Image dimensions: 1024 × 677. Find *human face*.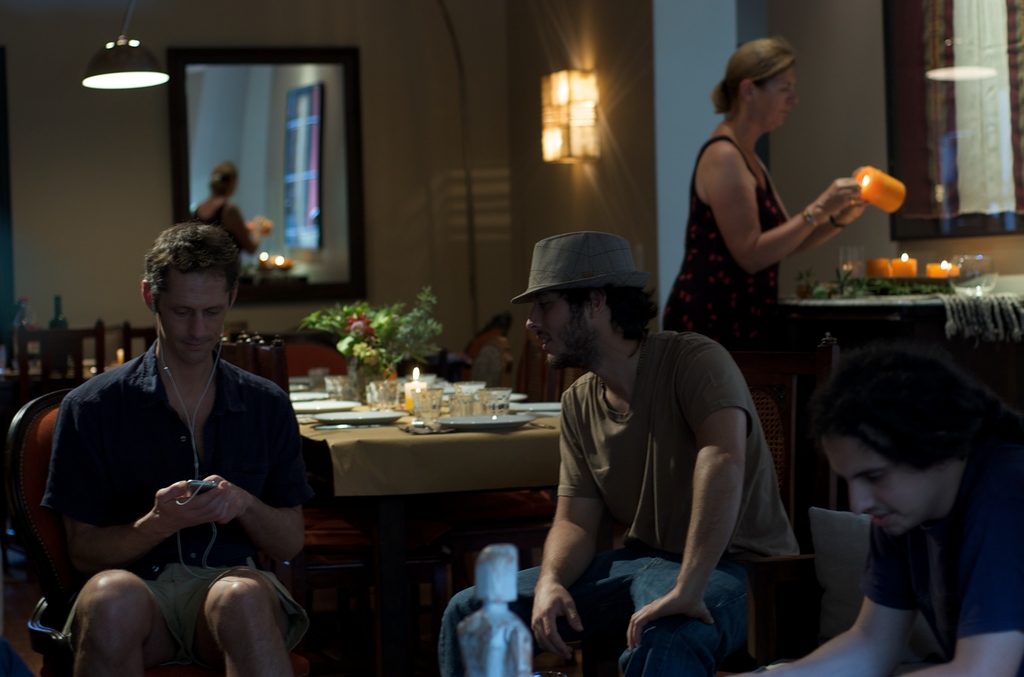
156 270 230 367.
